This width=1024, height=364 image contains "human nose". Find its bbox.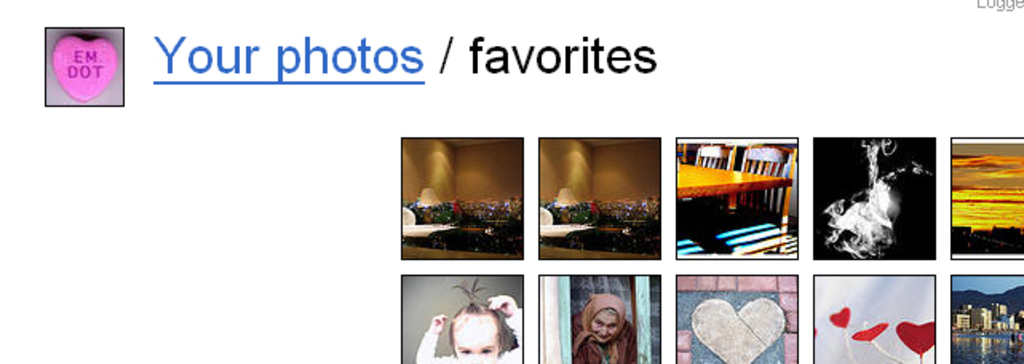
Rect(597, 327, 609, 340).
